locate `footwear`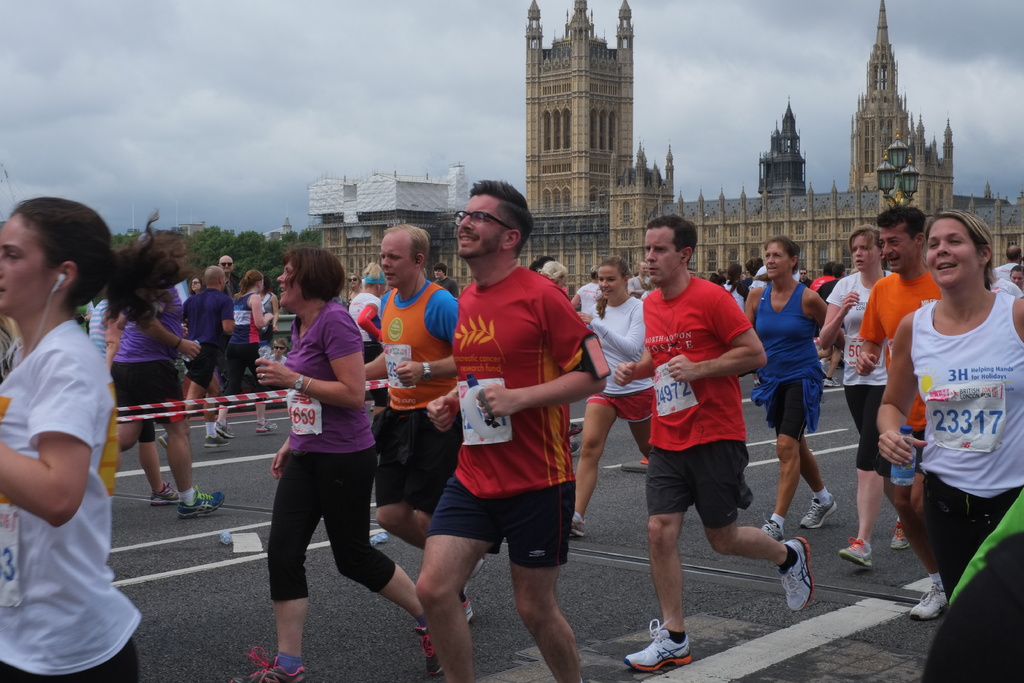
[911, 582, 951, 621]
